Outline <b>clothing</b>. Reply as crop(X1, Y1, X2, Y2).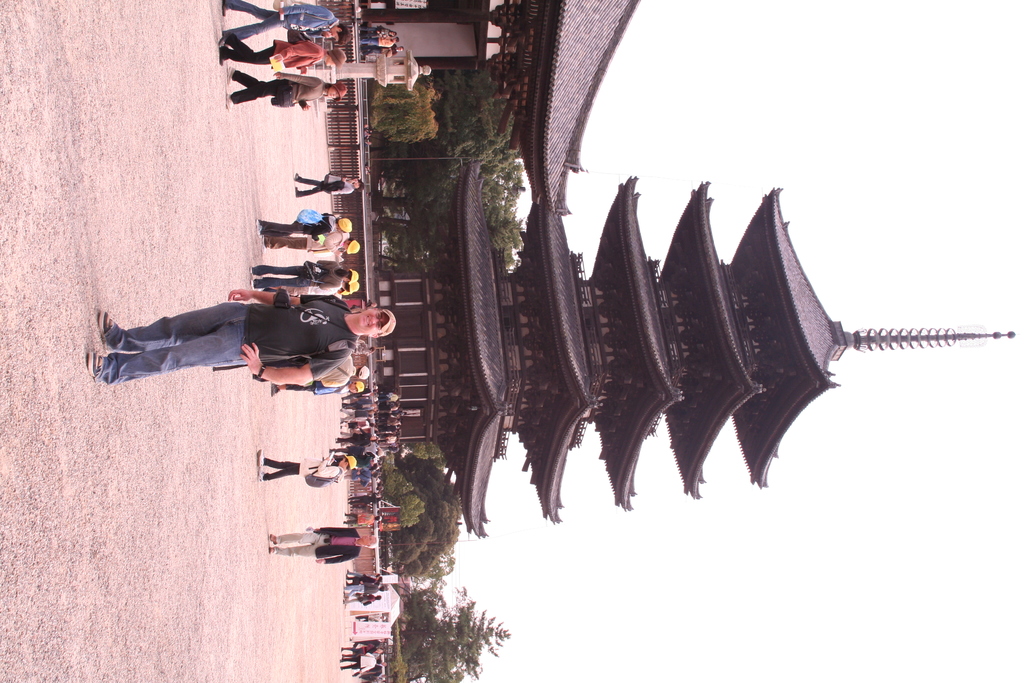
crop(106, 256, 375, 395).
